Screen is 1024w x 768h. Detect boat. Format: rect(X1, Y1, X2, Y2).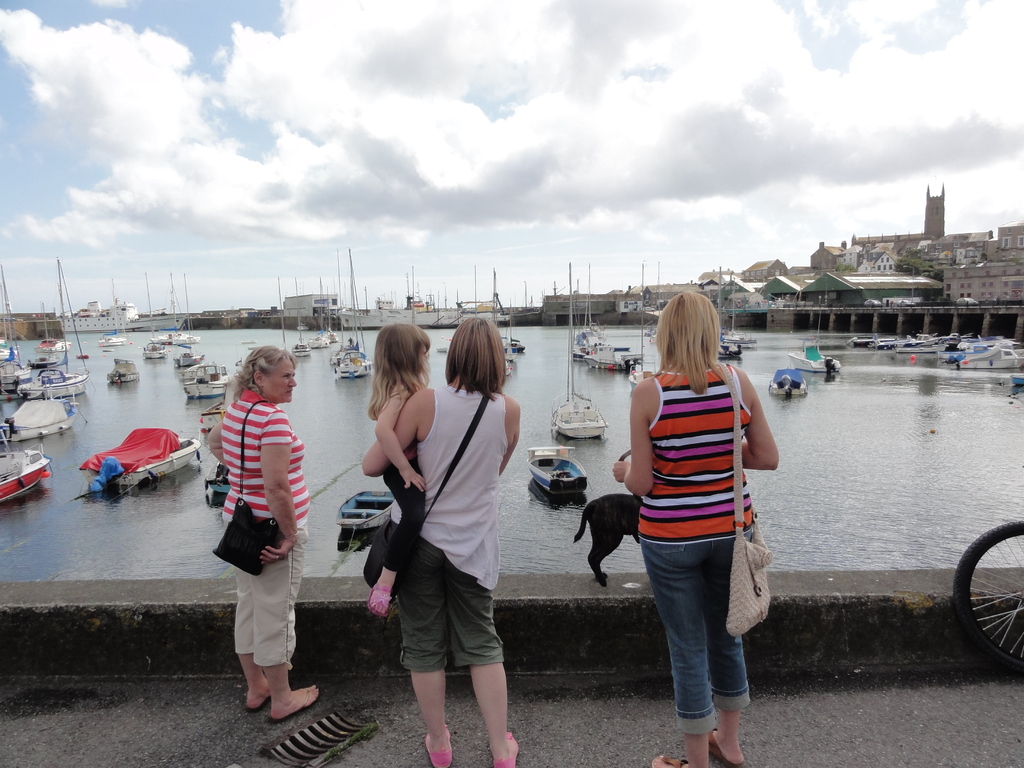
rect(439, 268, 525, 378).
